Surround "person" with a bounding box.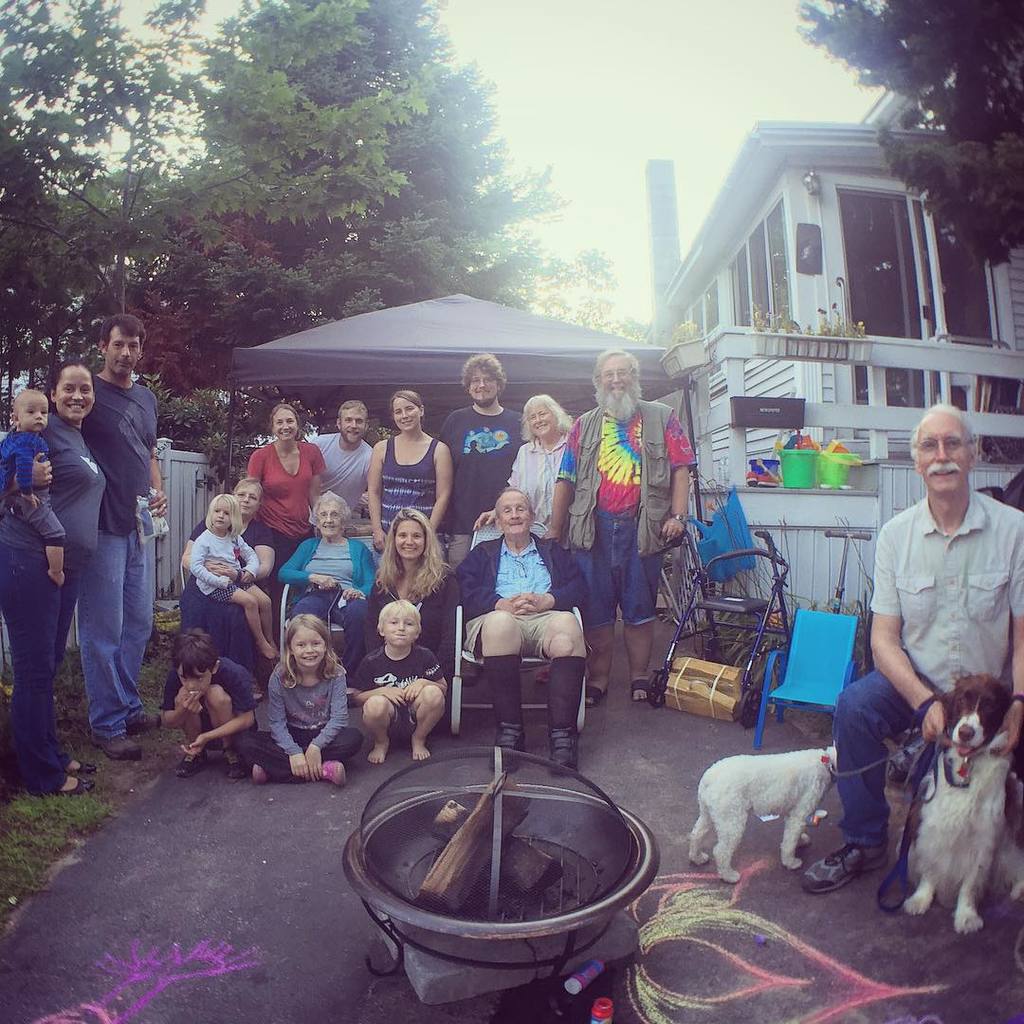
BBox(431, 349, 513, 592).
